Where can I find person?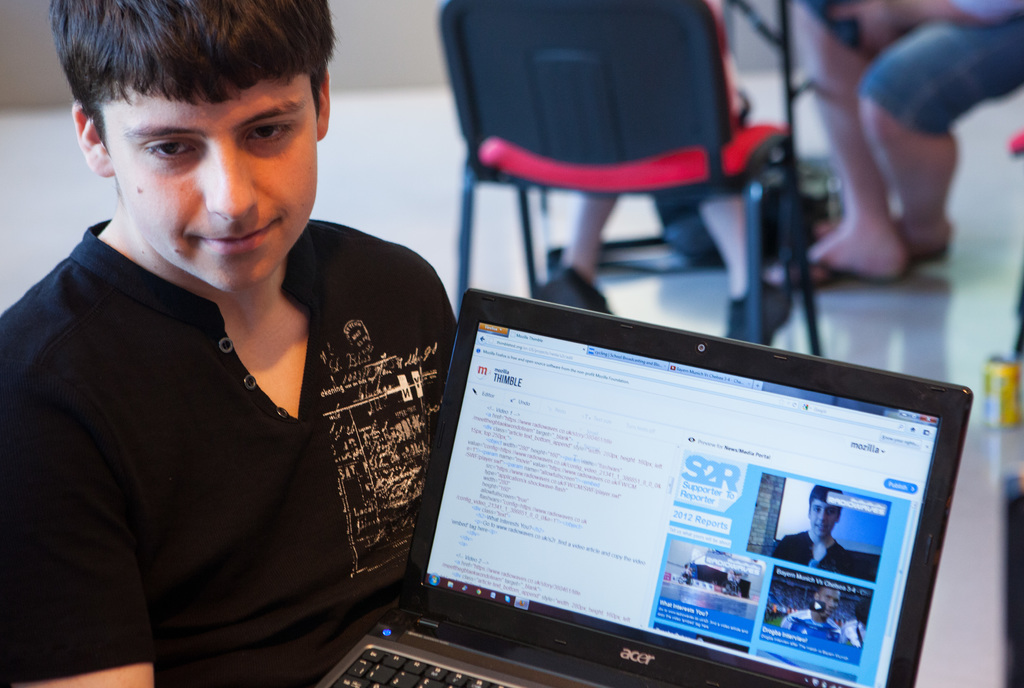
You can find it at bbox=(774, 486, 849, 571).
